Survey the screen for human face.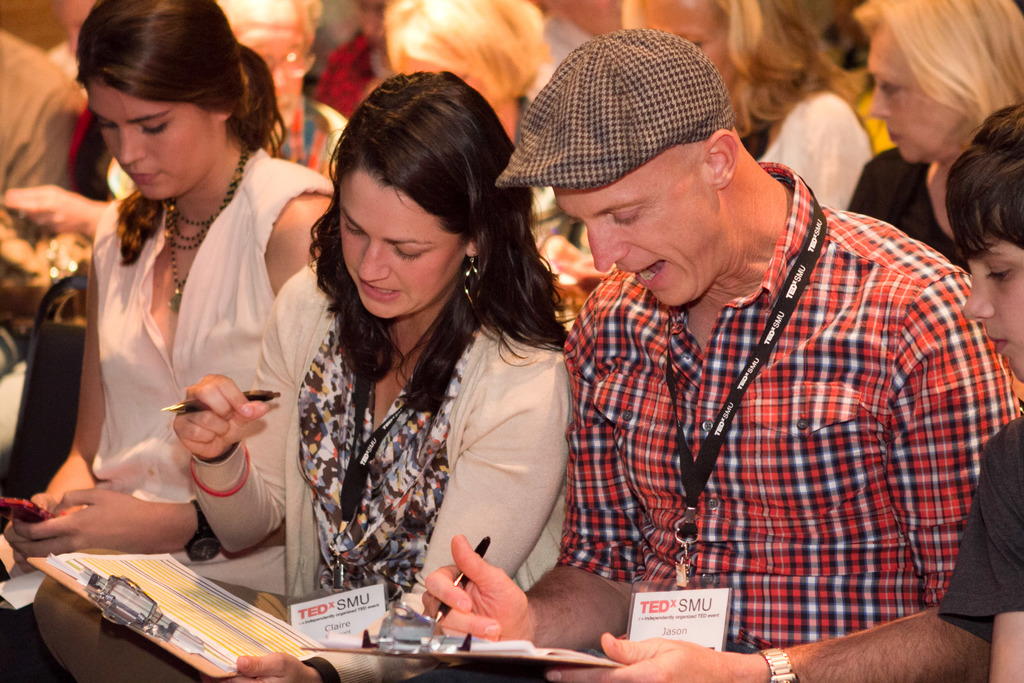
Survey found: bbox=(959, 229, 1023, 383).
